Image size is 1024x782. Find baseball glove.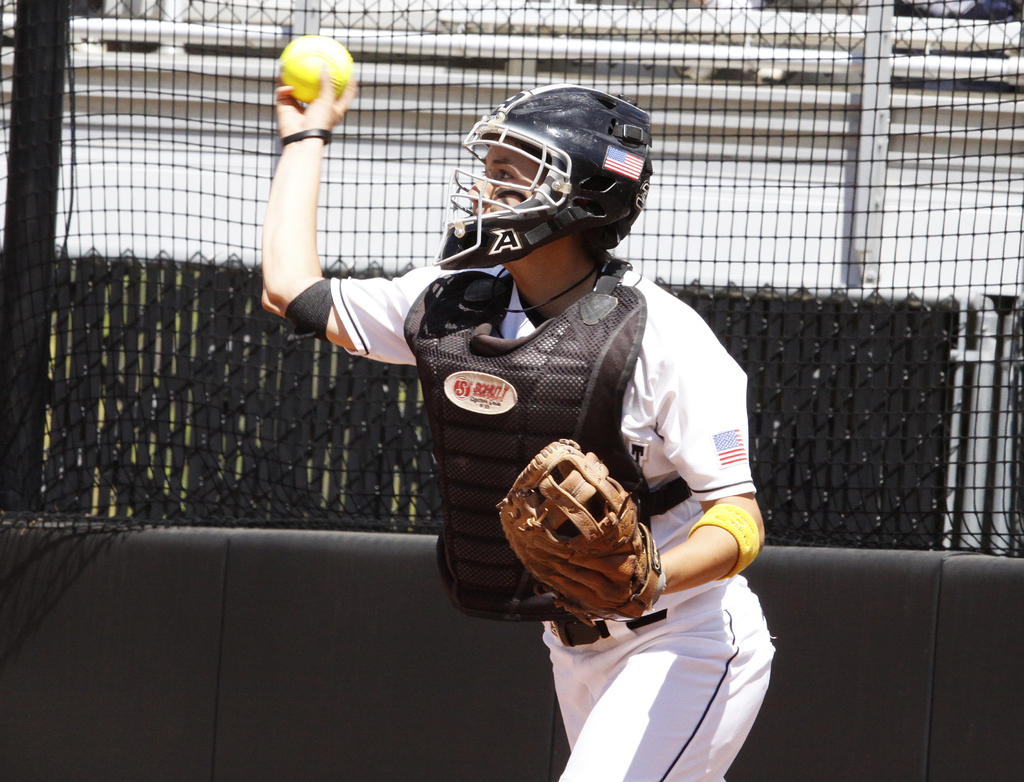
[x1=493, y1=431, x2=665, y2=630].
